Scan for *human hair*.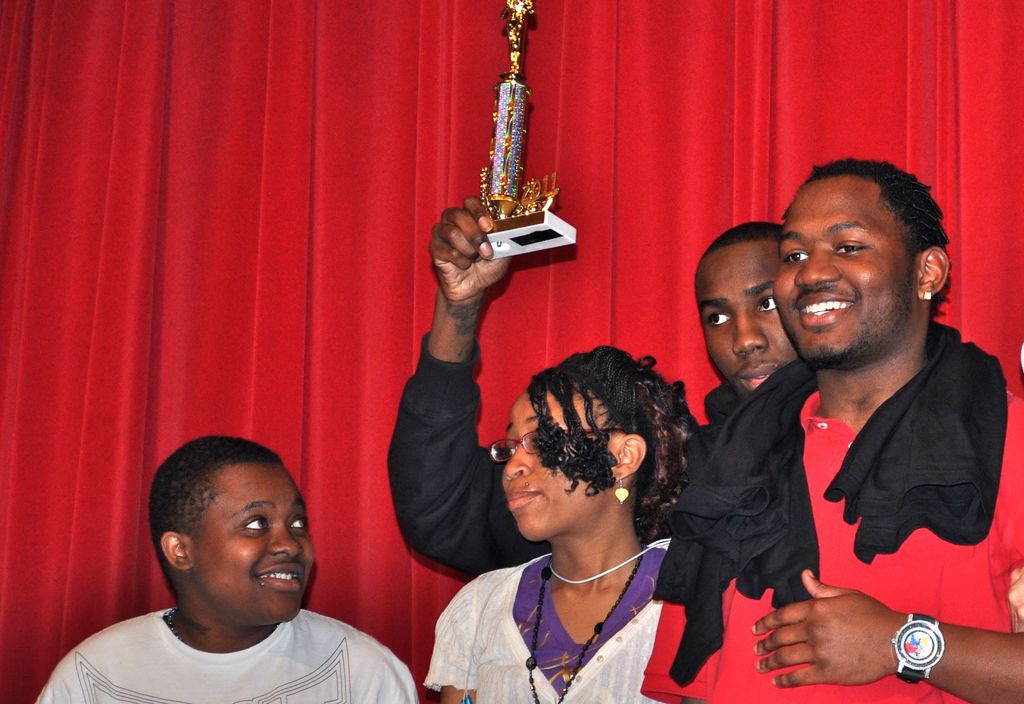
Scan result: (left=781, top=156, right=954, bottom=311).
